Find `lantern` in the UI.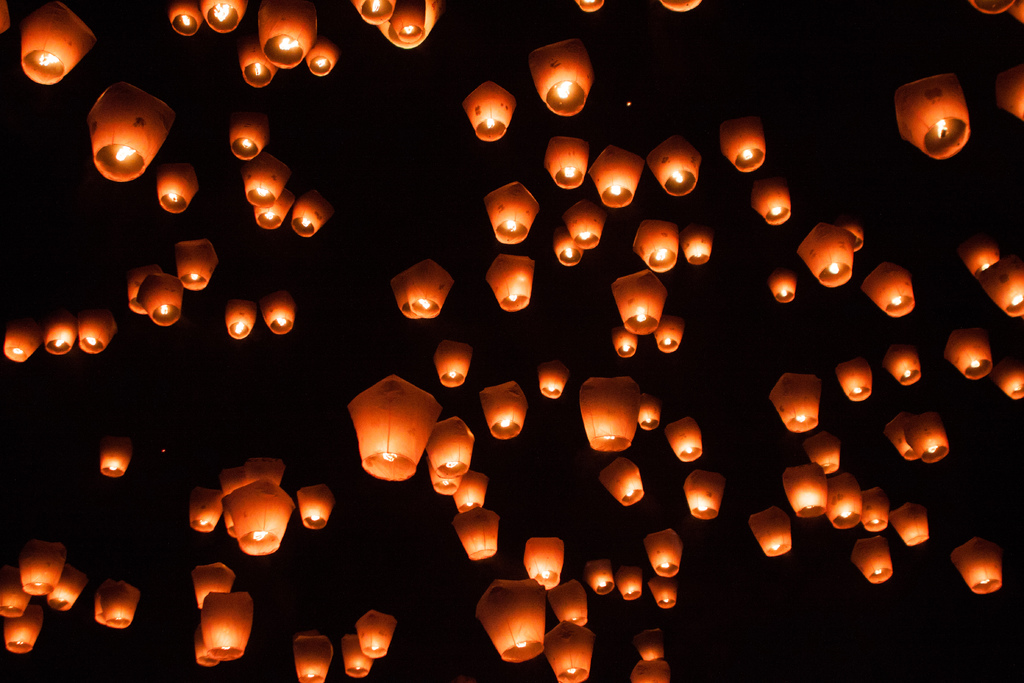
UI element at <box>200,0,246,31</box>.
